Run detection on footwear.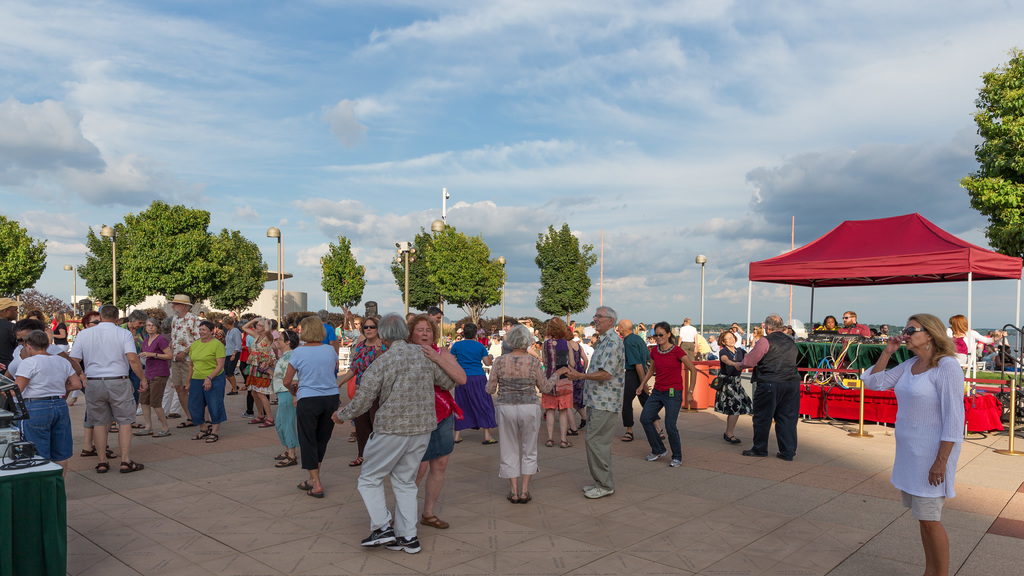
Result: (135,406,143,415).
